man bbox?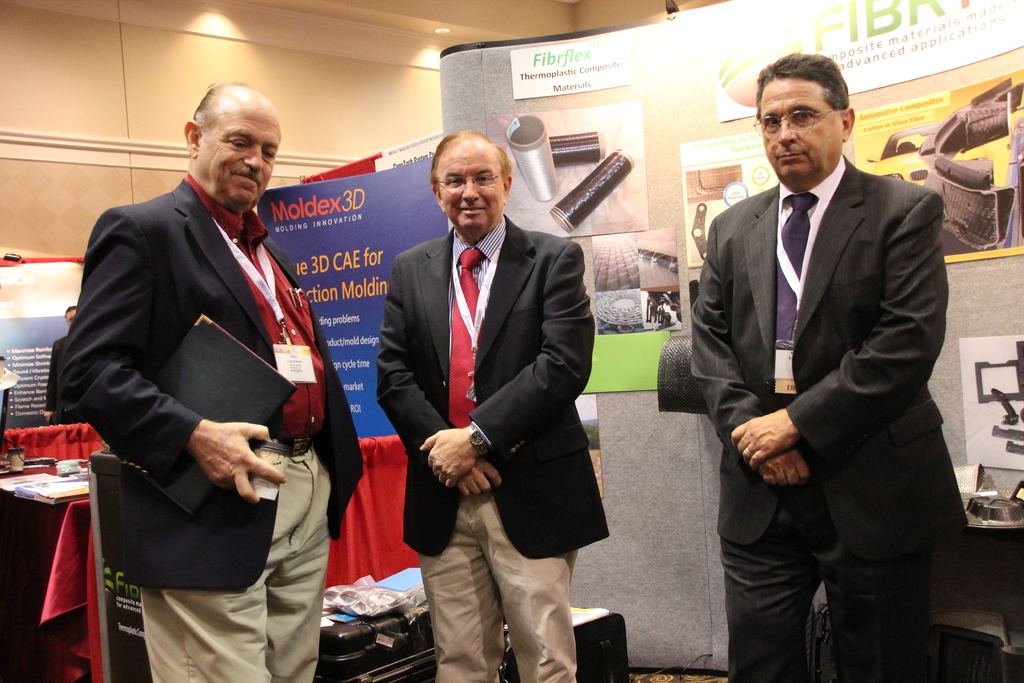
bbox=[692, 53, 968, 682]
